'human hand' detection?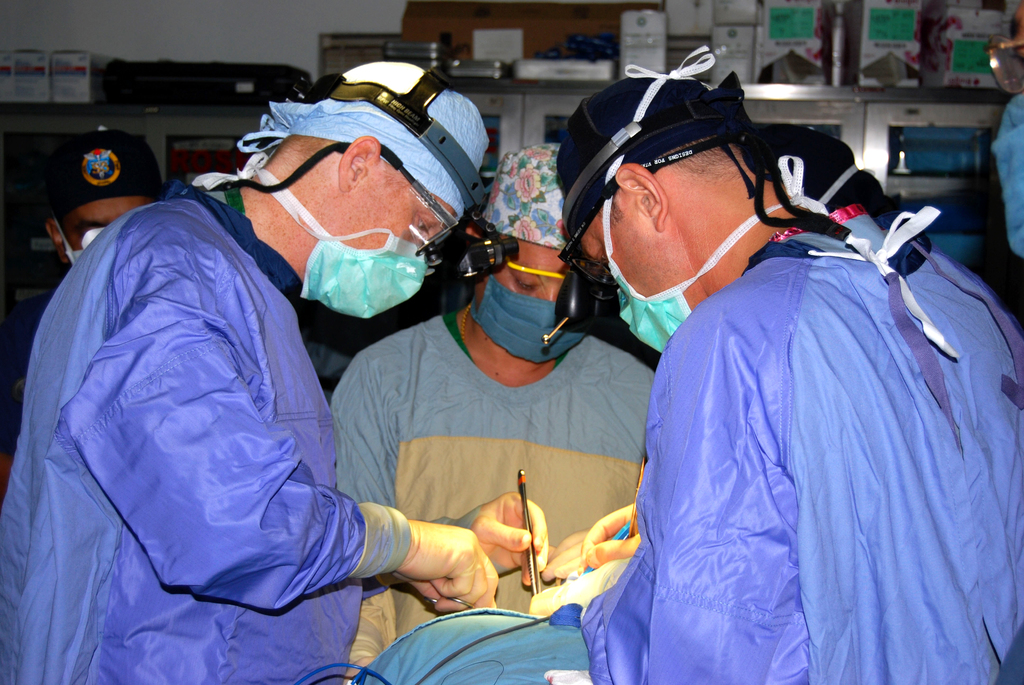
(x1=576, y1=504, x2=642, y2=568)
